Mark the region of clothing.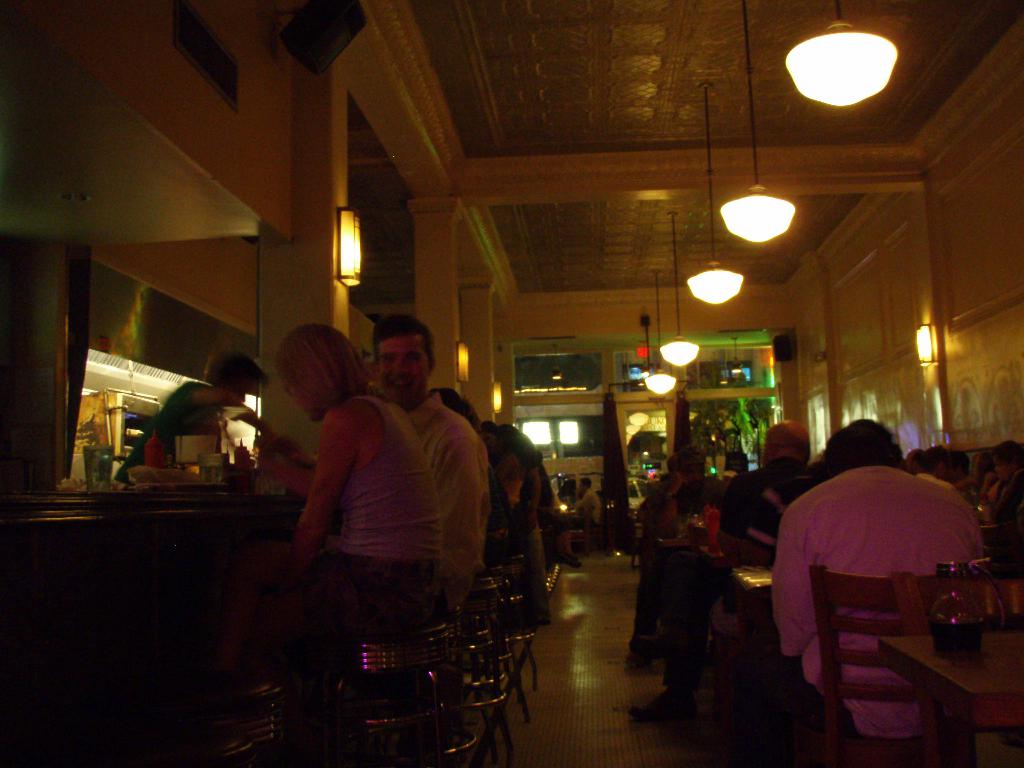
Region: crop(575, 490, 605, 536).
